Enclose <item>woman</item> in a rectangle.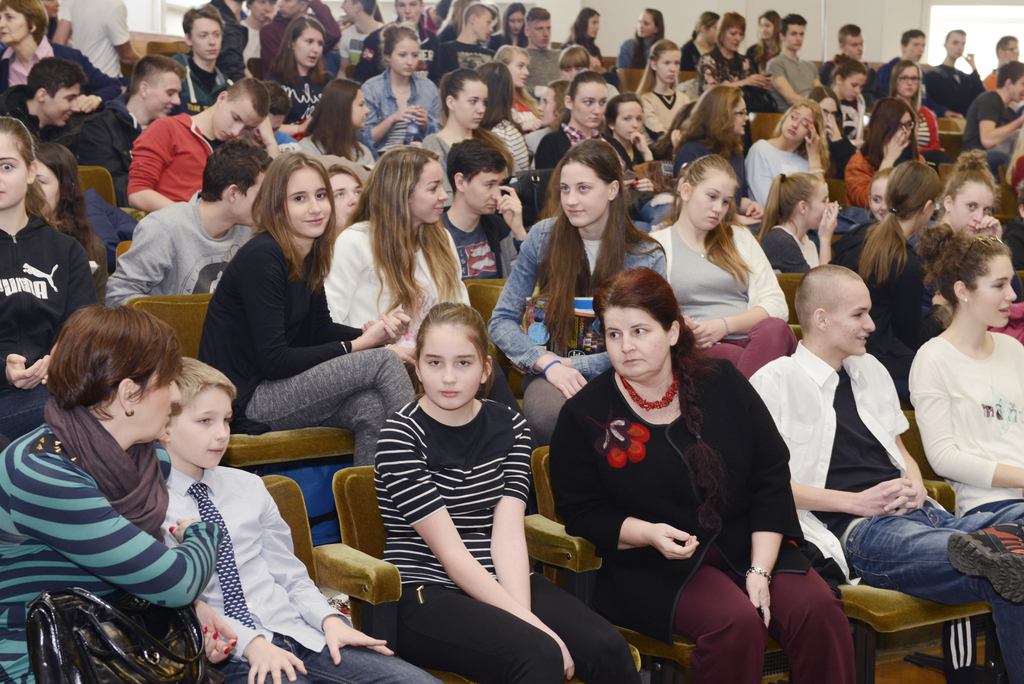
BBox(741, 8, 780, 82).
